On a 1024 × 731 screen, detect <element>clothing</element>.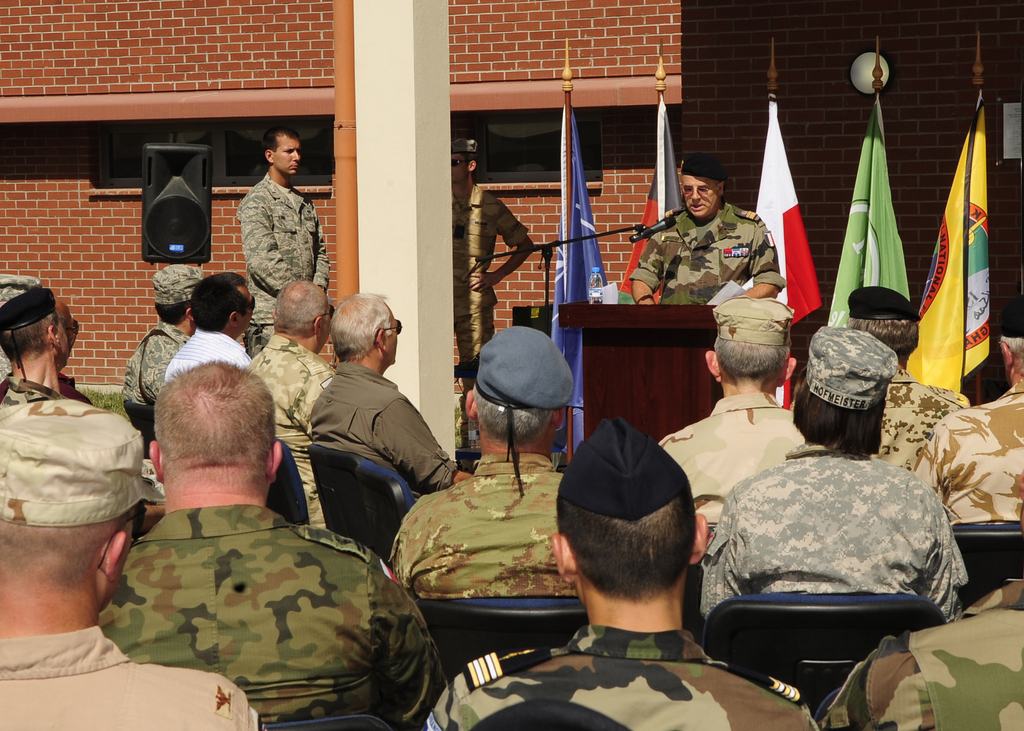
Rect(63, 437, 426, 726).
